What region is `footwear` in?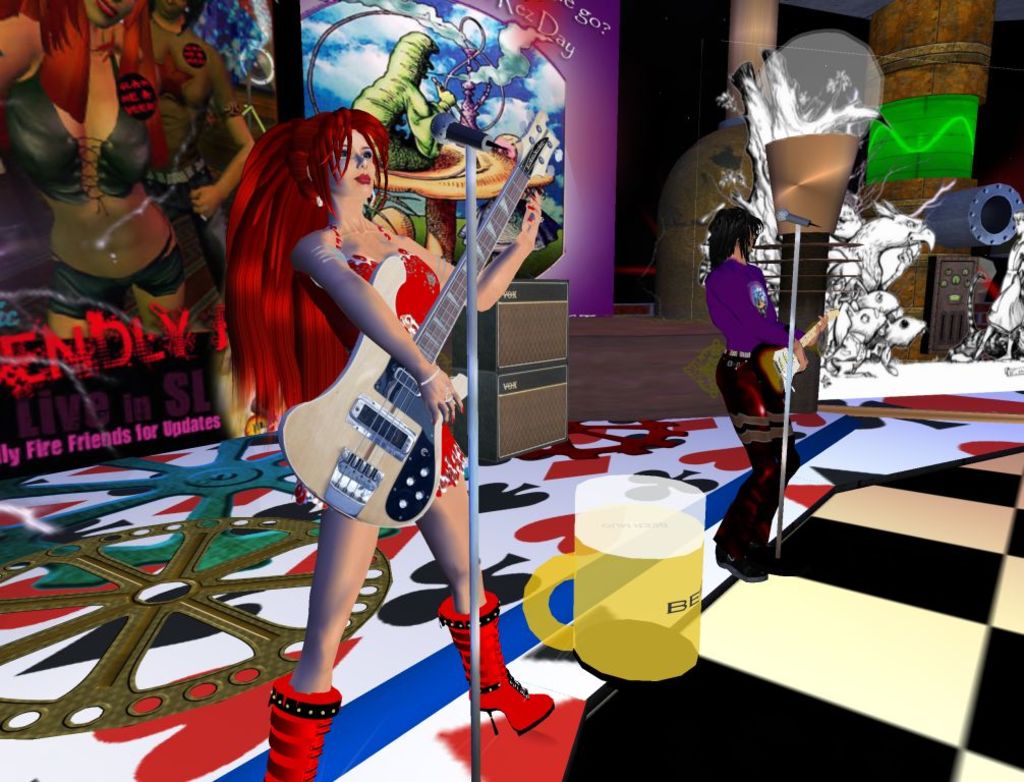
<box>444,585,560,735</box>.
